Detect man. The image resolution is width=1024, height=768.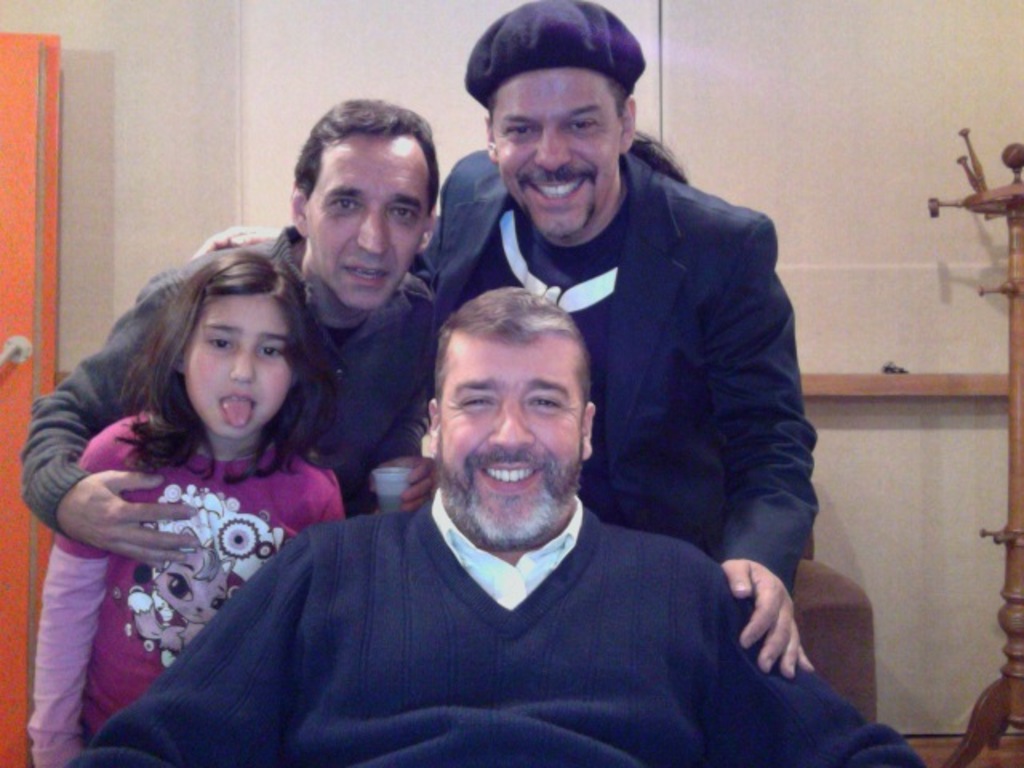
<region>189, 0, 827, 688</region>.
